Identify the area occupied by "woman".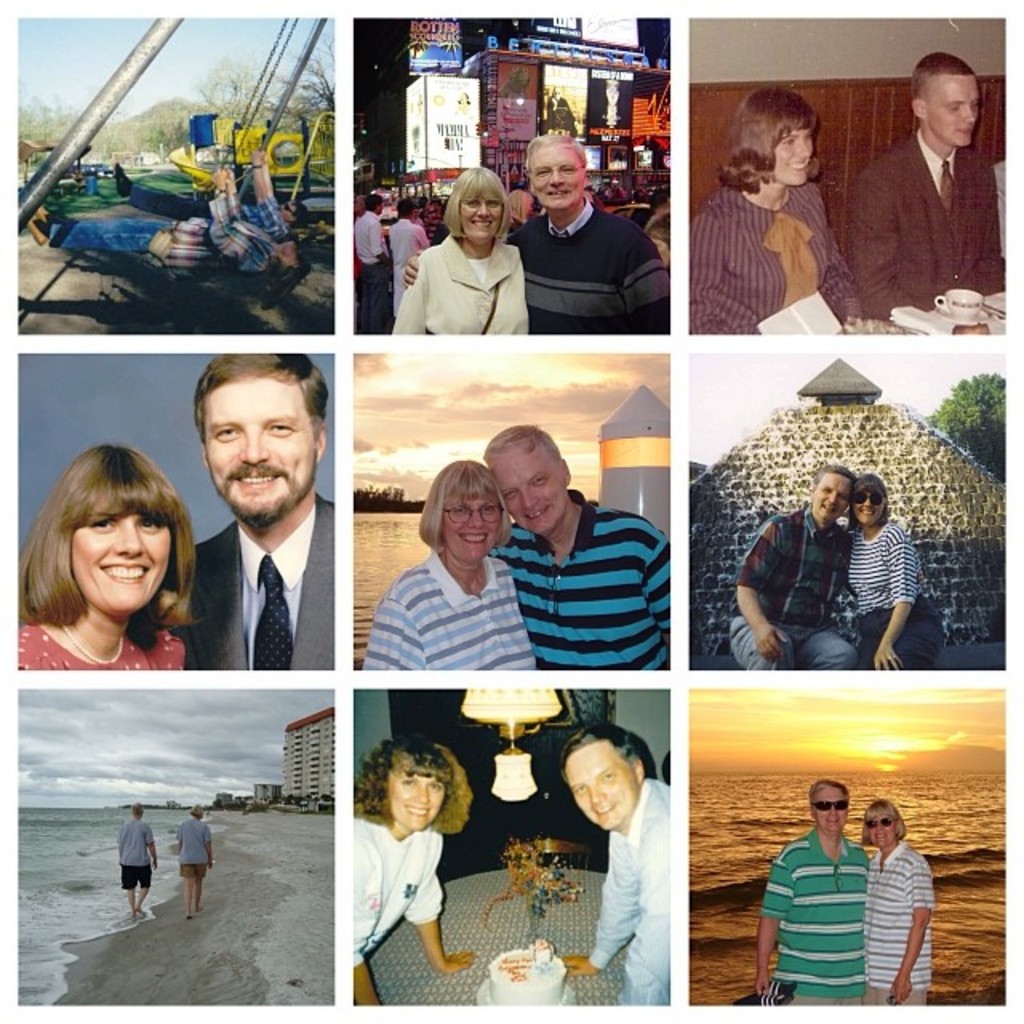
Area: 867 803 936 1016.
